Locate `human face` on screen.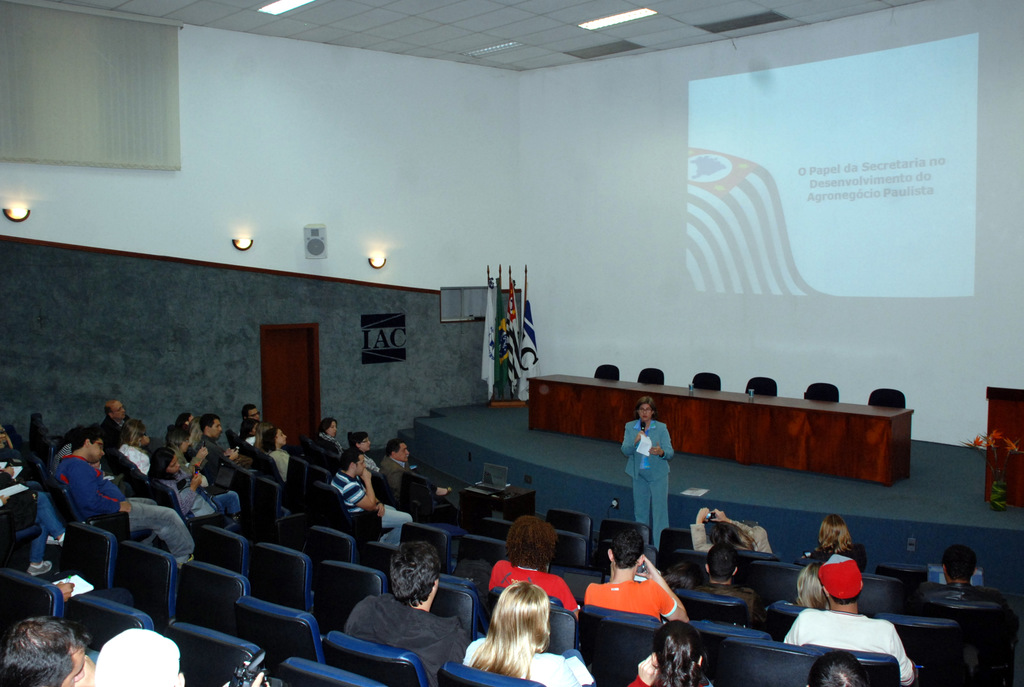
On screen at Rect(636, 401, 653, 422).
